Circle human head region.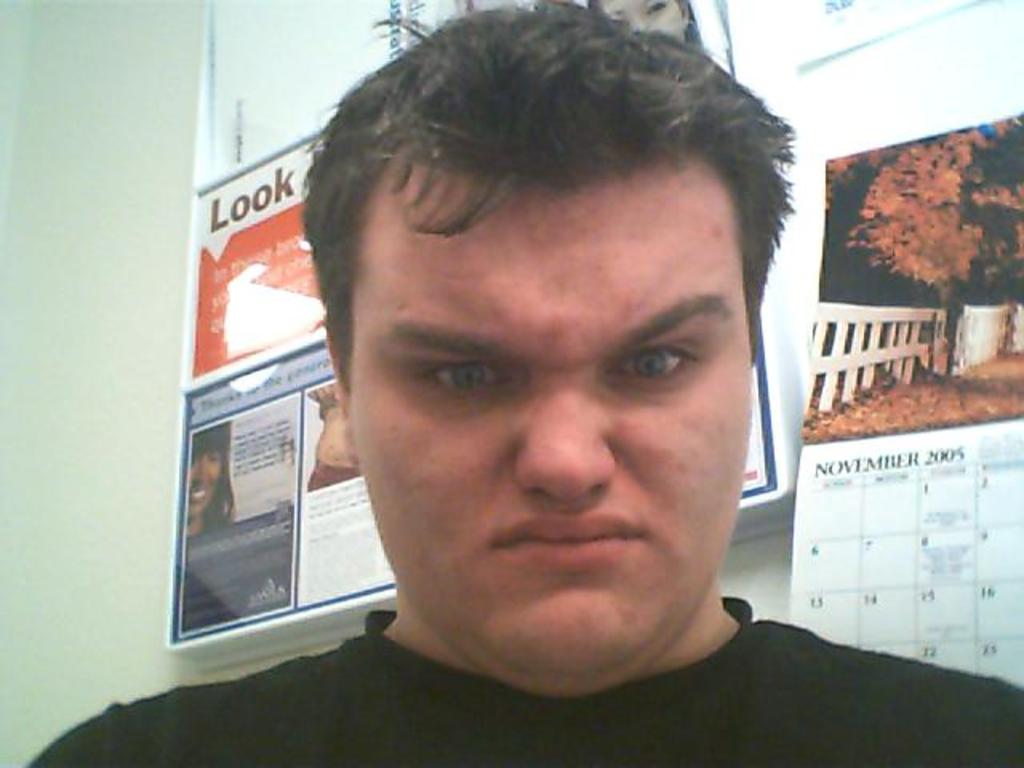
Region: {"left": 182, "top": 422, "right": 240, "bottom": 517}.
